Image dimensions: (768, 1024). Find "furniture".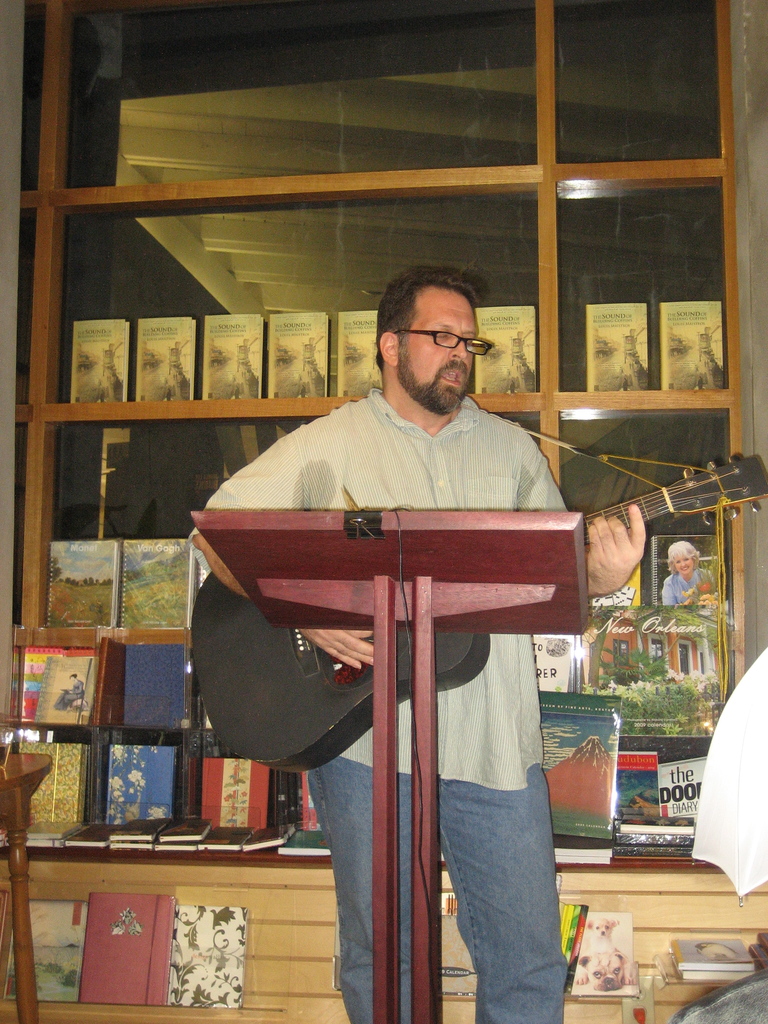
box=[0, 865, 12, 1006].
